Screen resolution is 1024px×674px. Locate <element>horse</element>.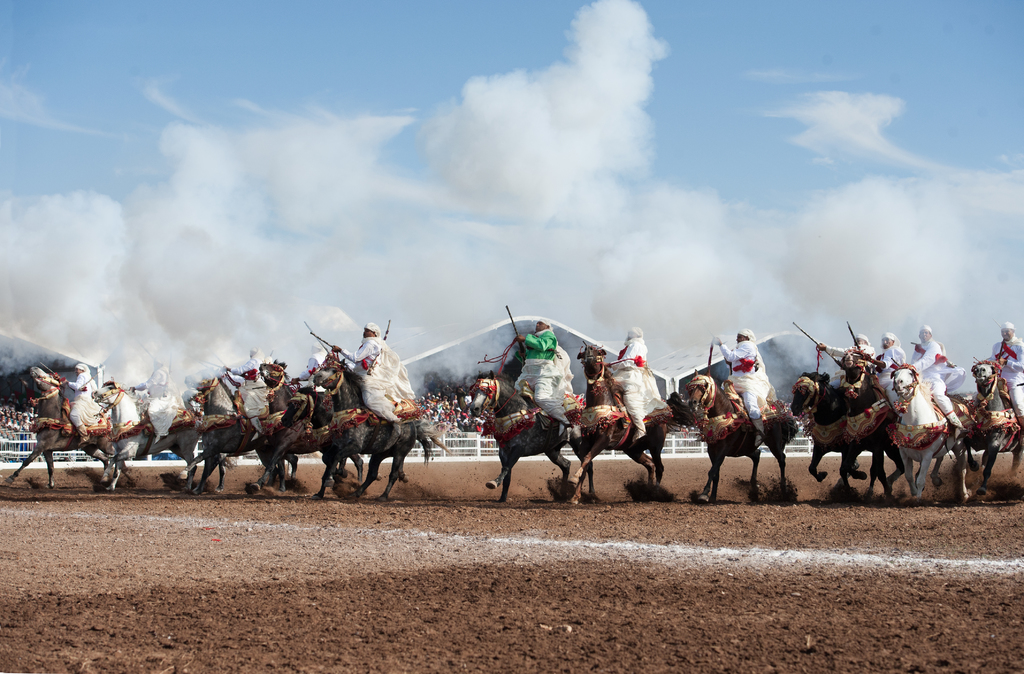
pyautogui.locateOnScreen(952, 357, 1023, 497).
